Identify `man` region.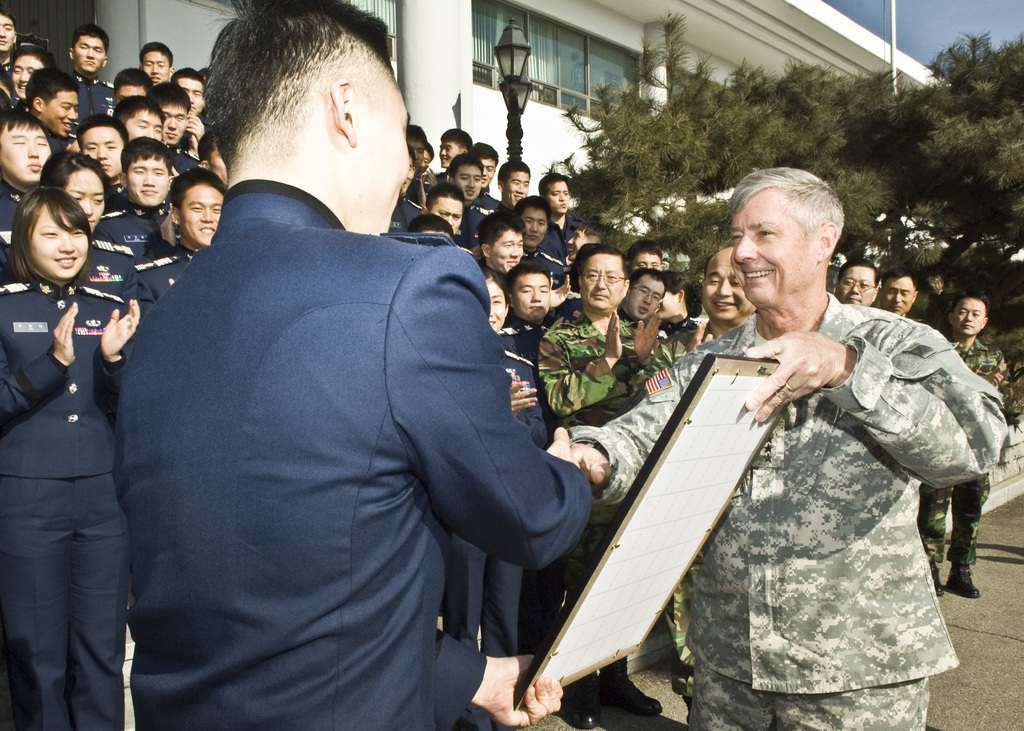
Region: 113,0,602,730.
